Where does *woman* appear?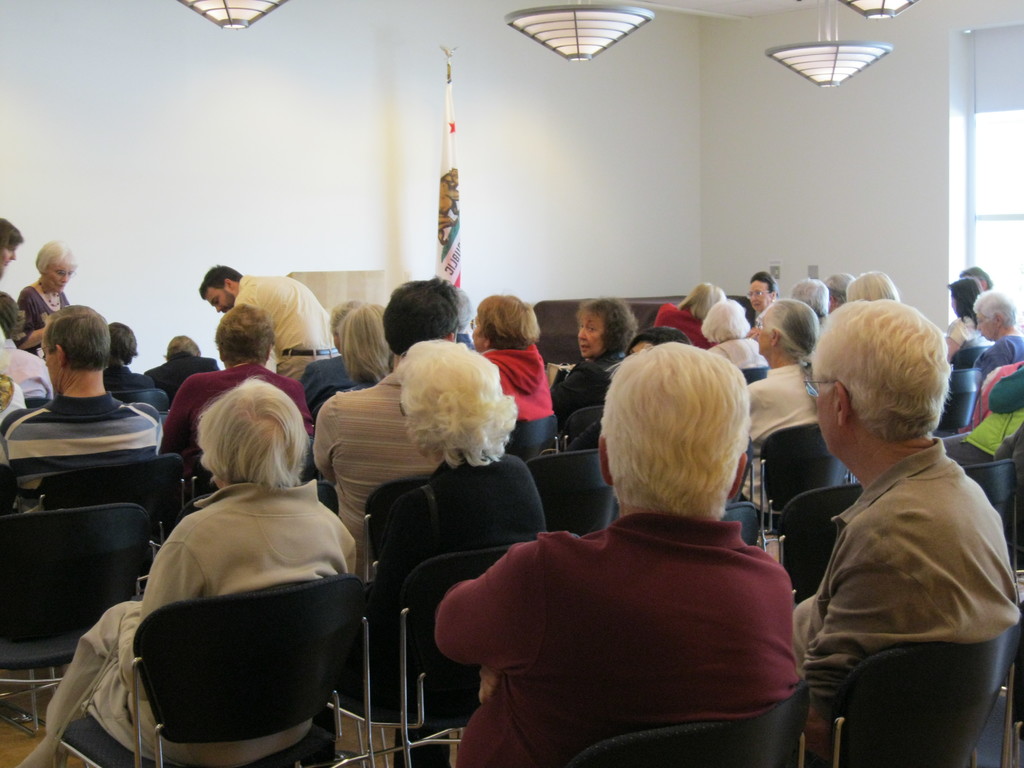
Appears at crop(959, 268, 995, 292).
